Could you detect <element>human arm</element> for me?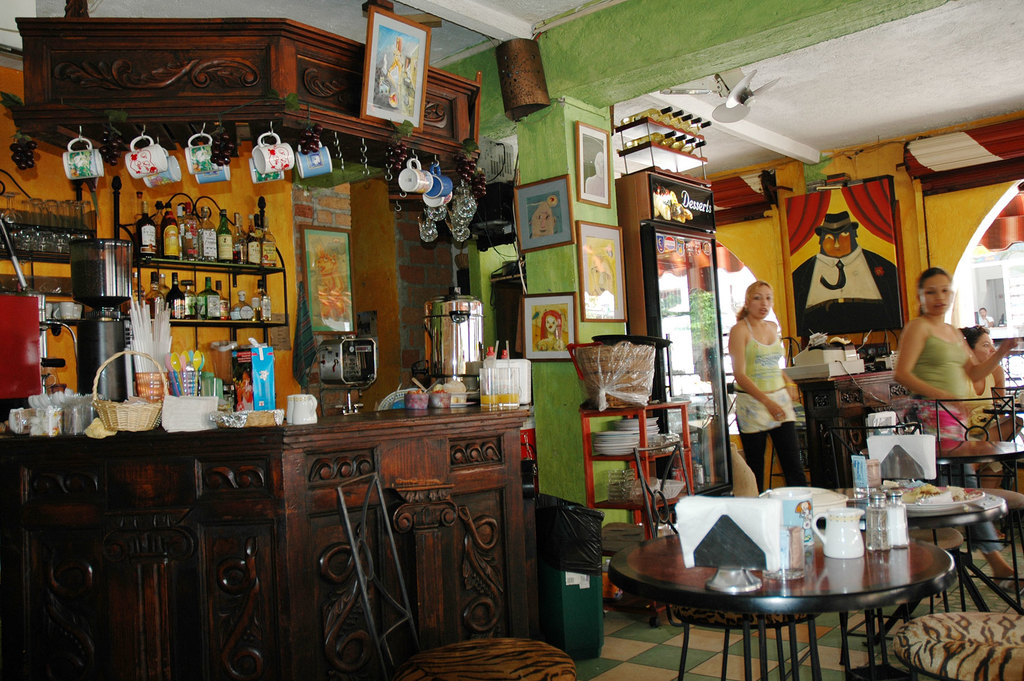
Detection result: x1=967, y1=333, x2=1021, y2=381.
